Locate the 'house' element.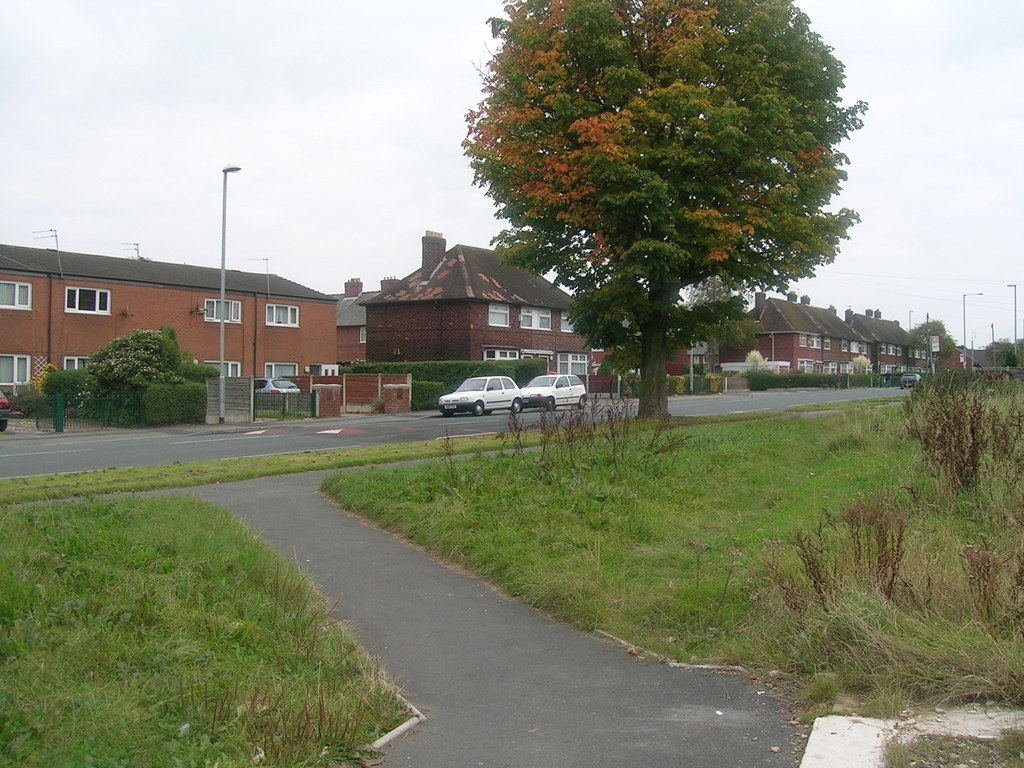
Element bbox: select_region(360, 225, 581, 401).
